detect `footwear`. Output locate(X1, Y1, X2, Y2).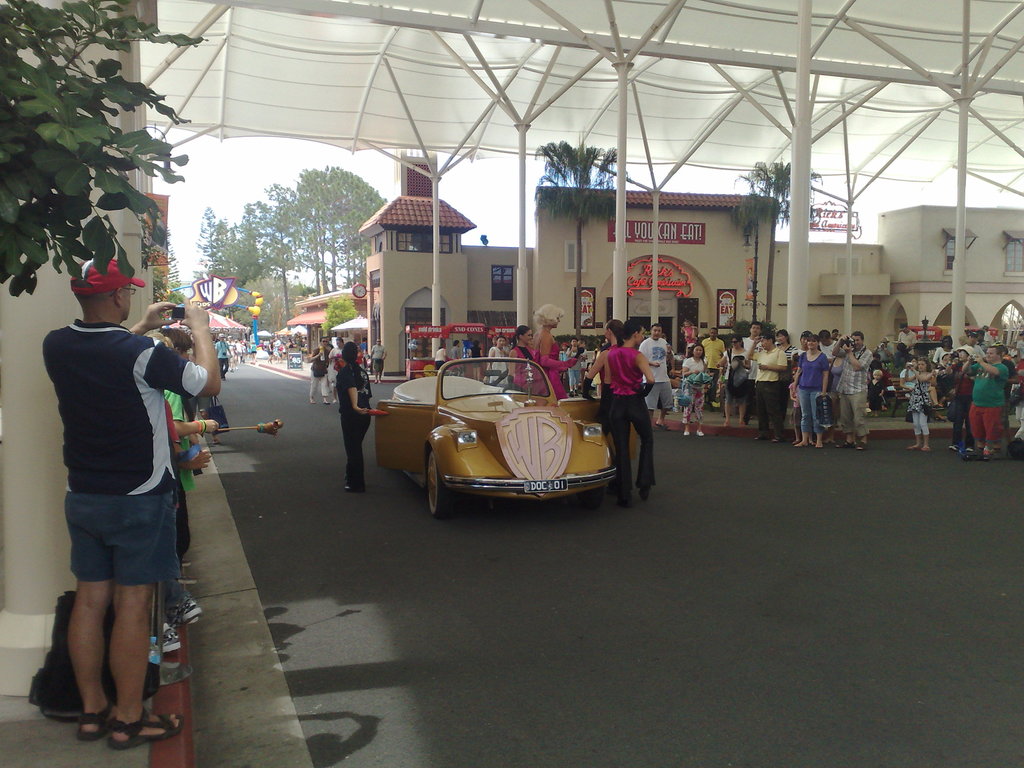
locate(835, 442, 854, 445).
